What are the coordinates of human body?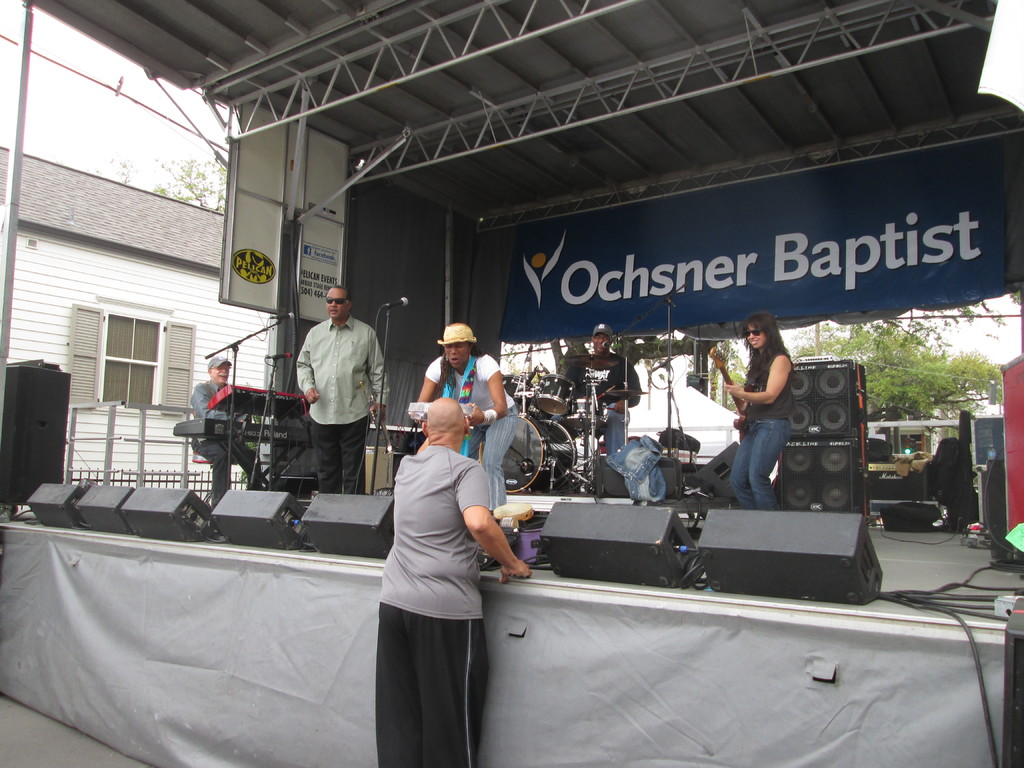
<box>371,435,538,767</box>.
